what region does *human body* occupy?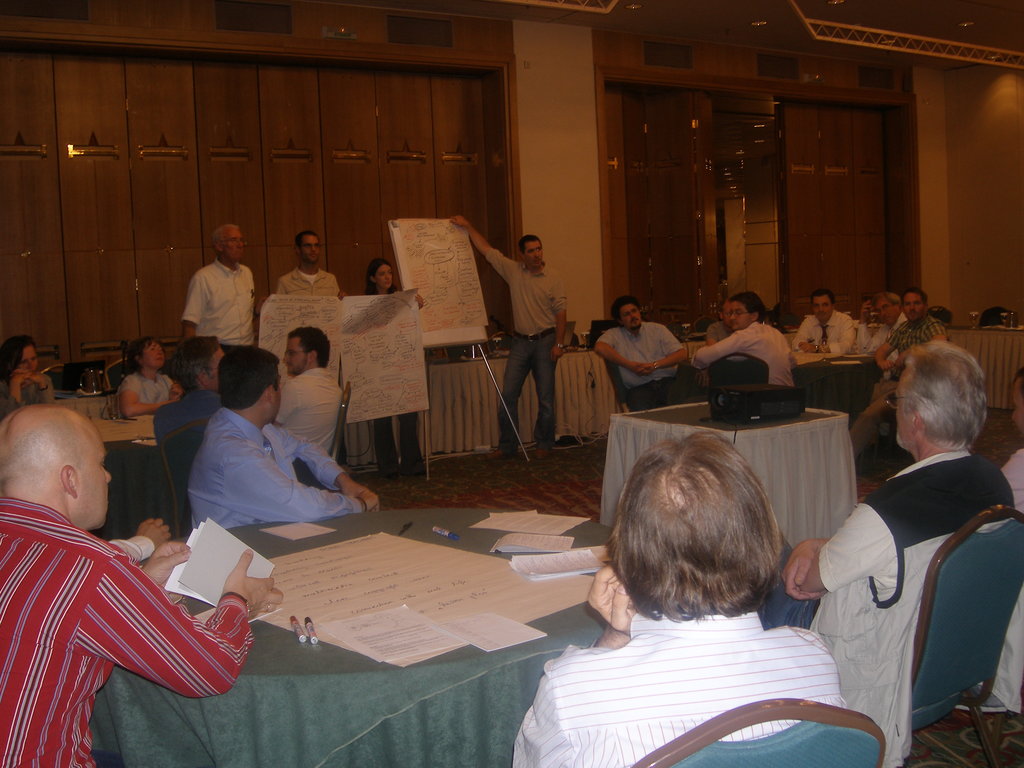
(x1=768, y1=448, x2=1021, y2=632).
